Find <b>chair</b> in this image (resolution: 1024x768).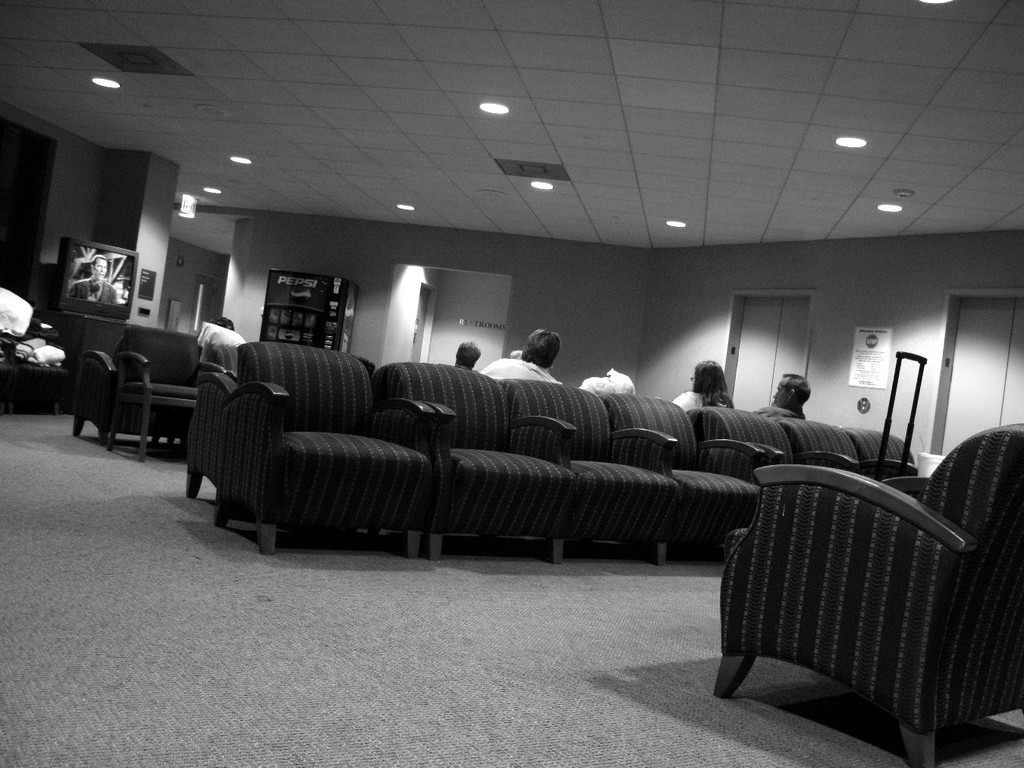
select_region(780, 420, 921, 485).
